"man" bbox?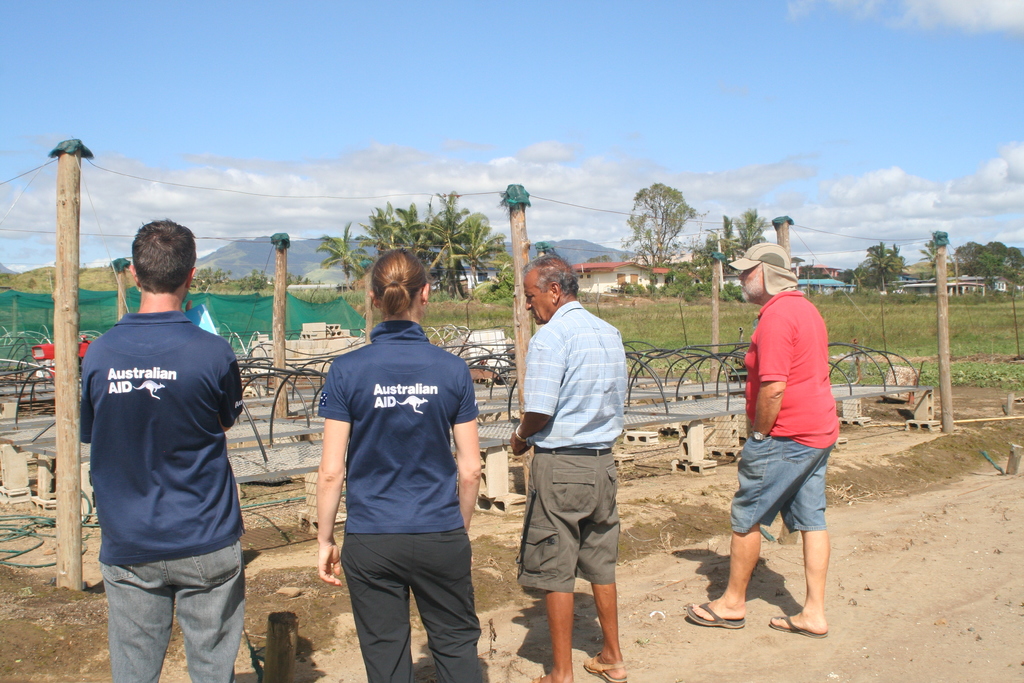
Rect(683, 244, 844, 641)
